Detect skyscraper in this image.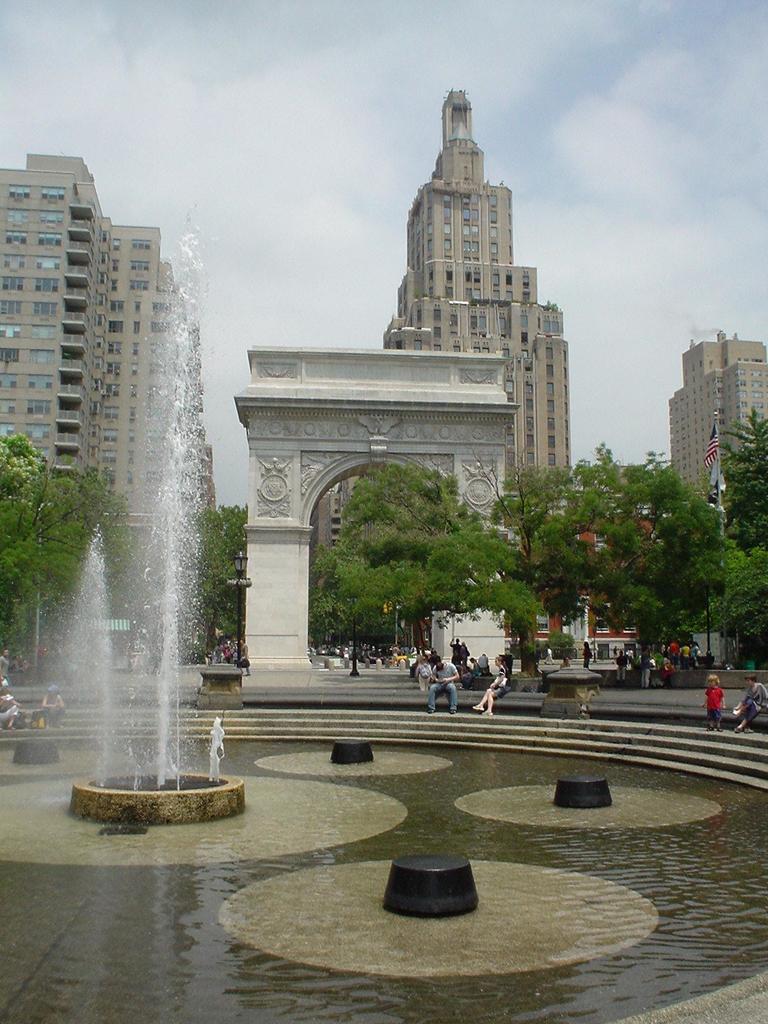
Detection: crop(664, 337, 767, 672).
